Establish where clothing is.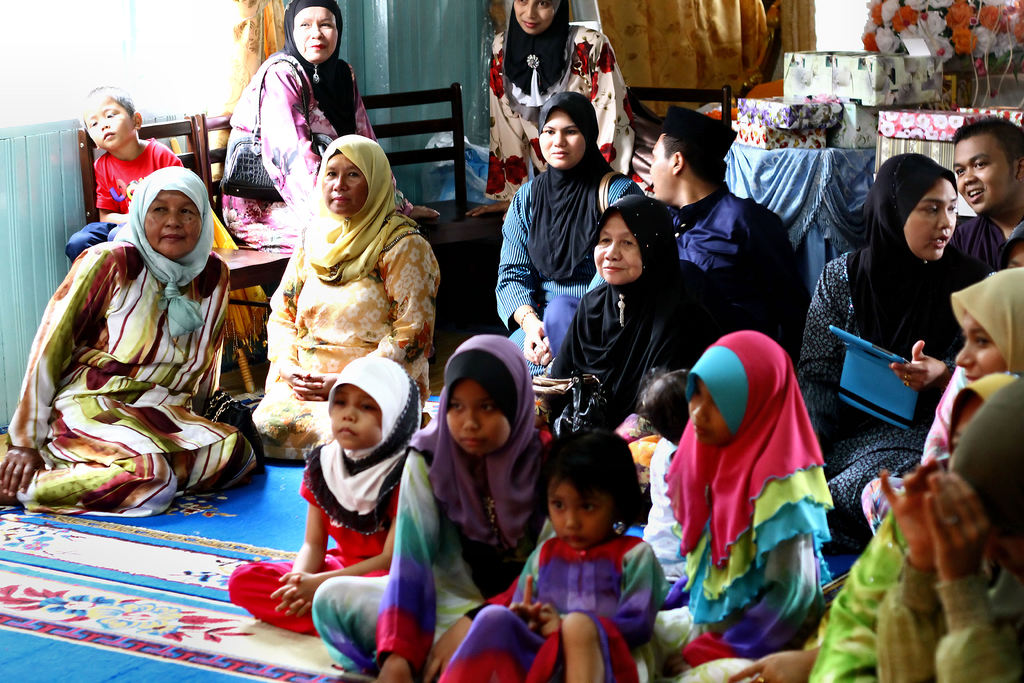
Established at <box>493,161,641,368</box>.
